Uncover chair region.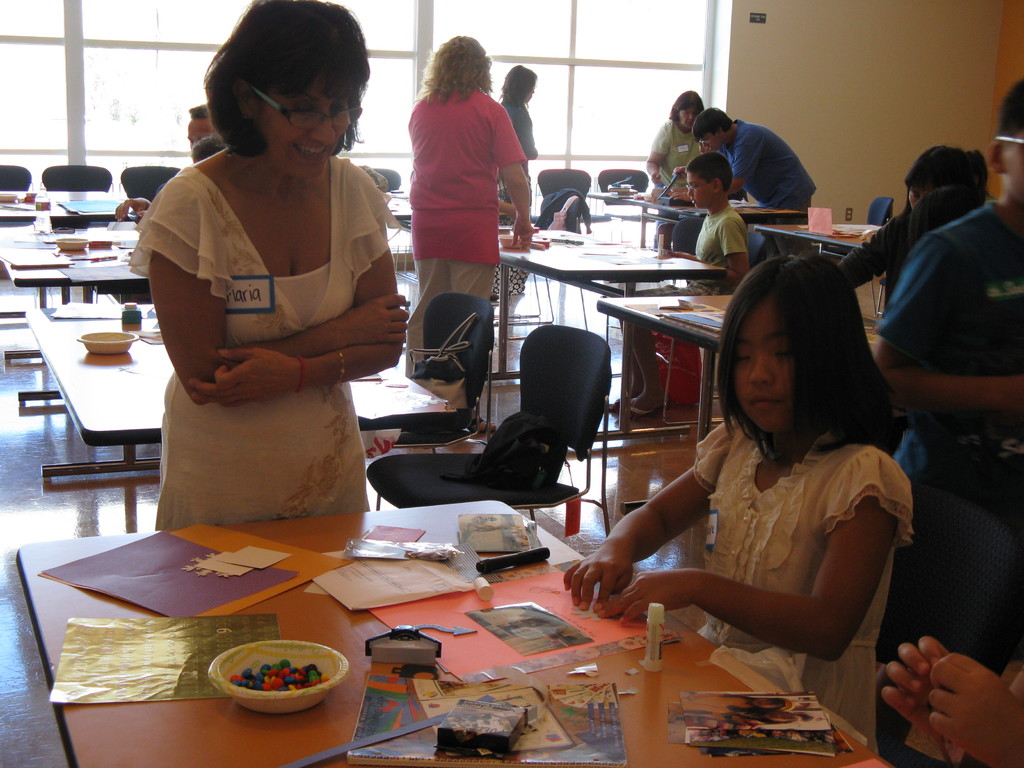
Uncovered: bbox=(670, 220, 707, 262).
